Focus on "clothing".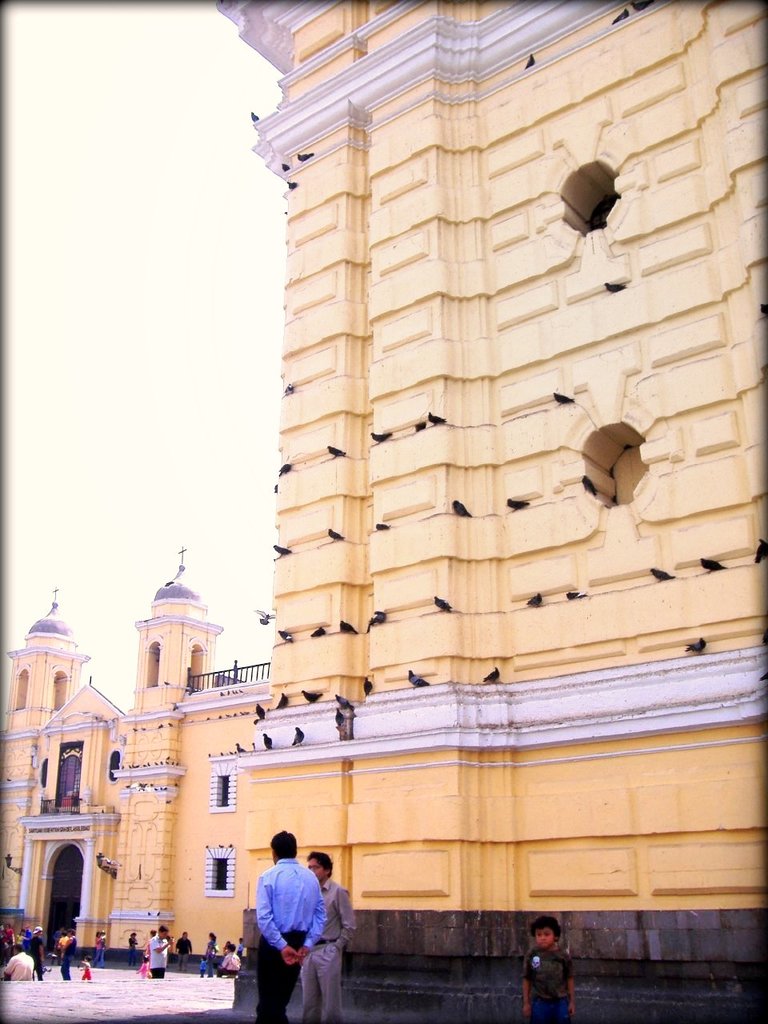
Focused at l=125, t=938, r=138, b=967.
